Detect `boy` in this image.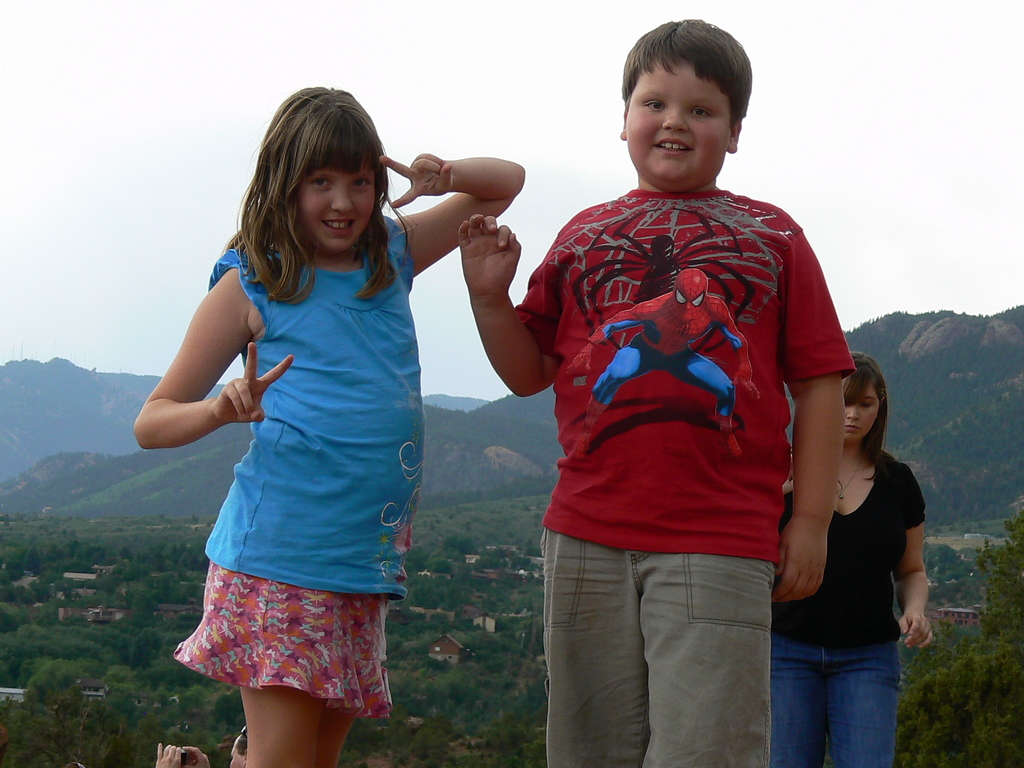
Detection: pyautogui.locateOnScreen(447, 35, 890, 745).
